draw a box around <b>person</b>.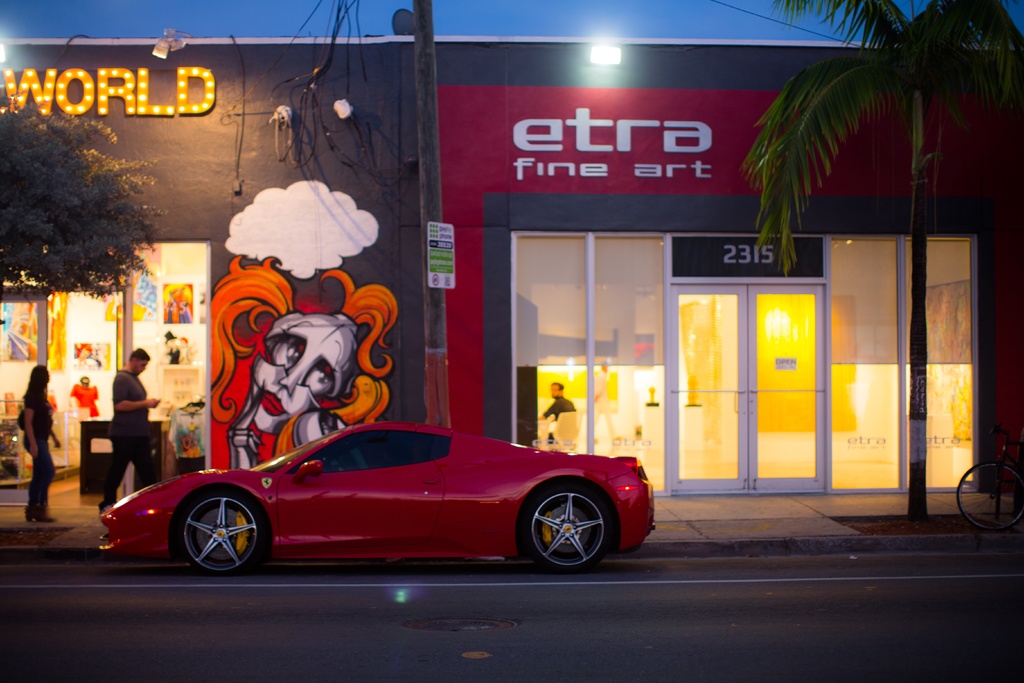
Rect(537, 381, 575, 442).
